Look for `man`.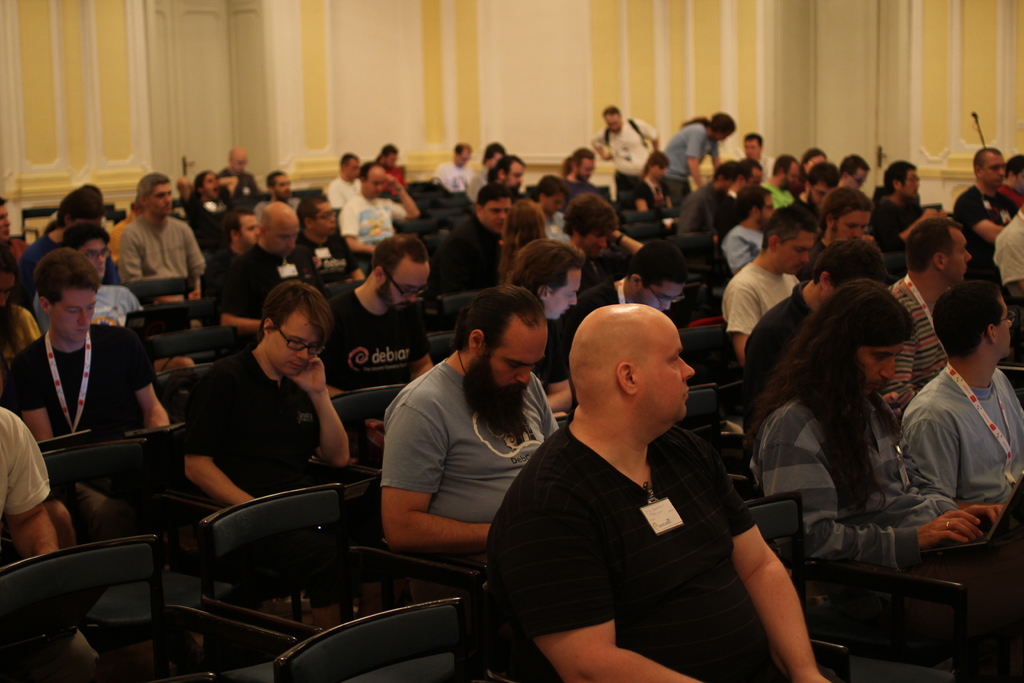
Found: Rect(184, 281, 352, 507).
